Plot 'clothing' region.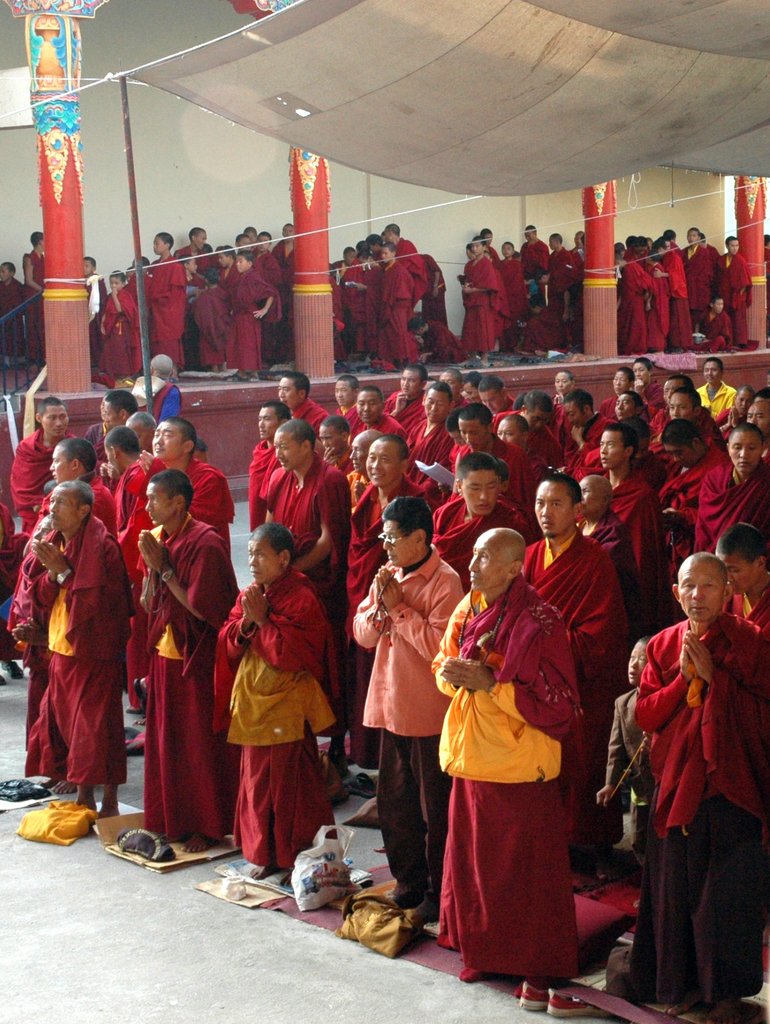
Plotted at 218:568:343:869.
